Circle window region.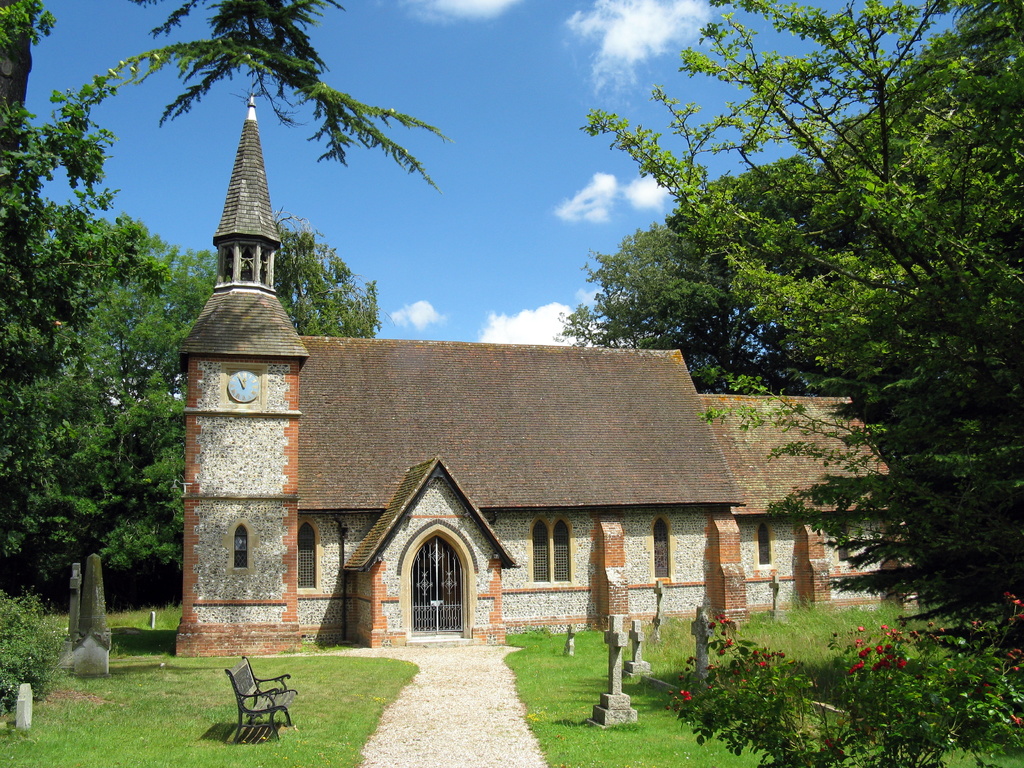
Region: <region>526, 513, 573, 582</region>.
